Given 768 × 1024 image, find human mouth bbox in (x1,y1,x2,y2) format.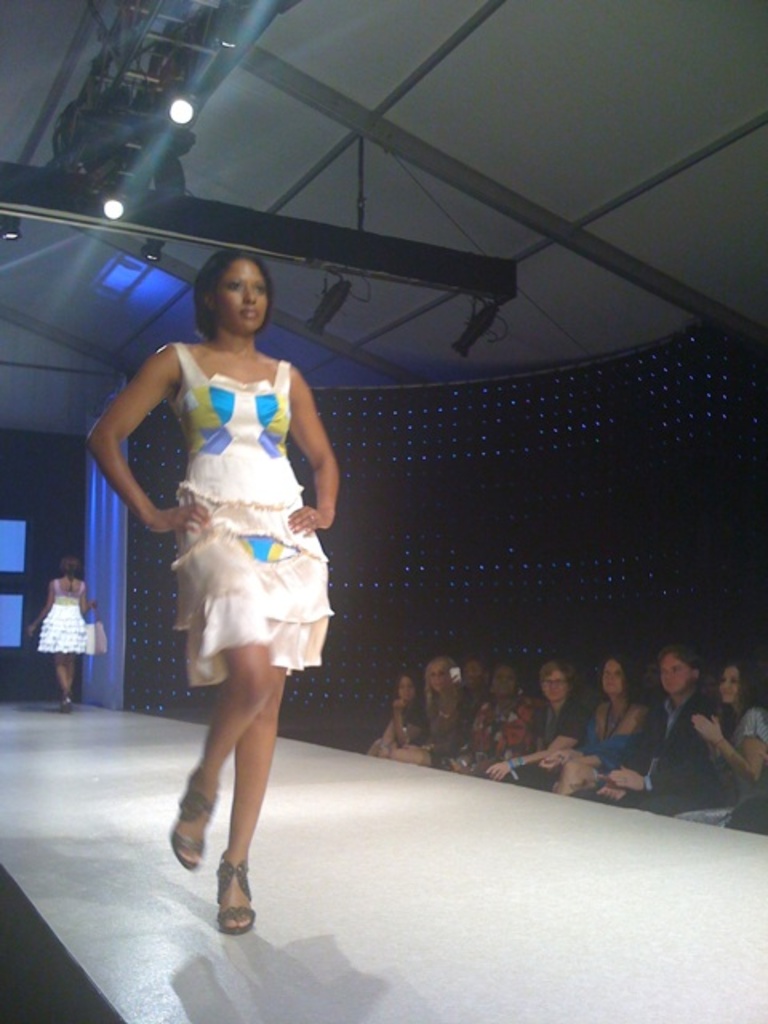
(552,691,560,699).
